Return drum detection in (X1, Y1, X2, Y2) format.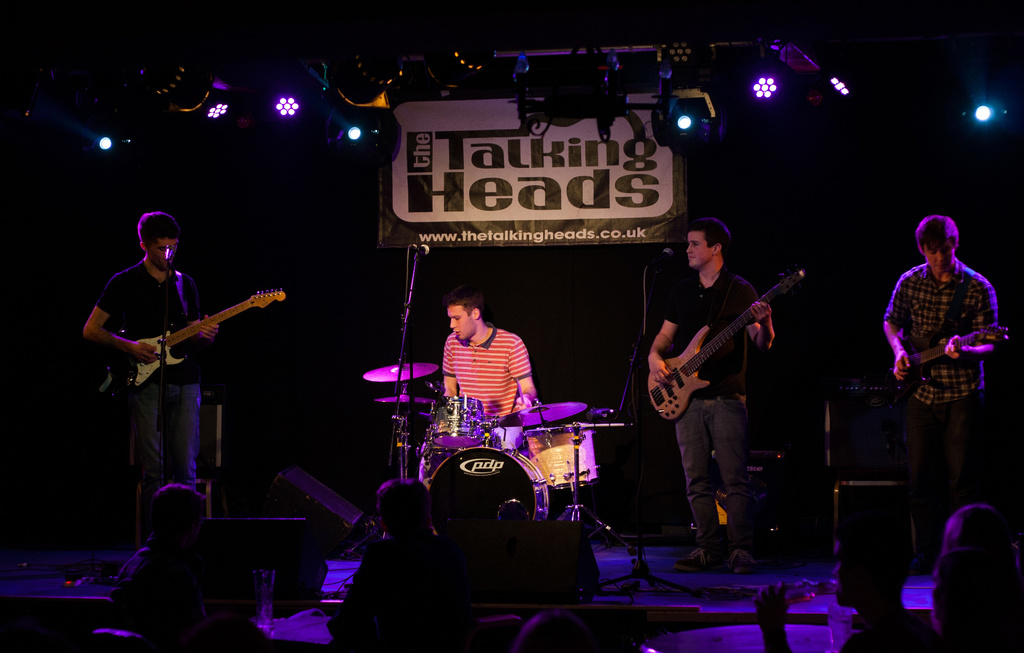
(579, 429, 595, 484).
